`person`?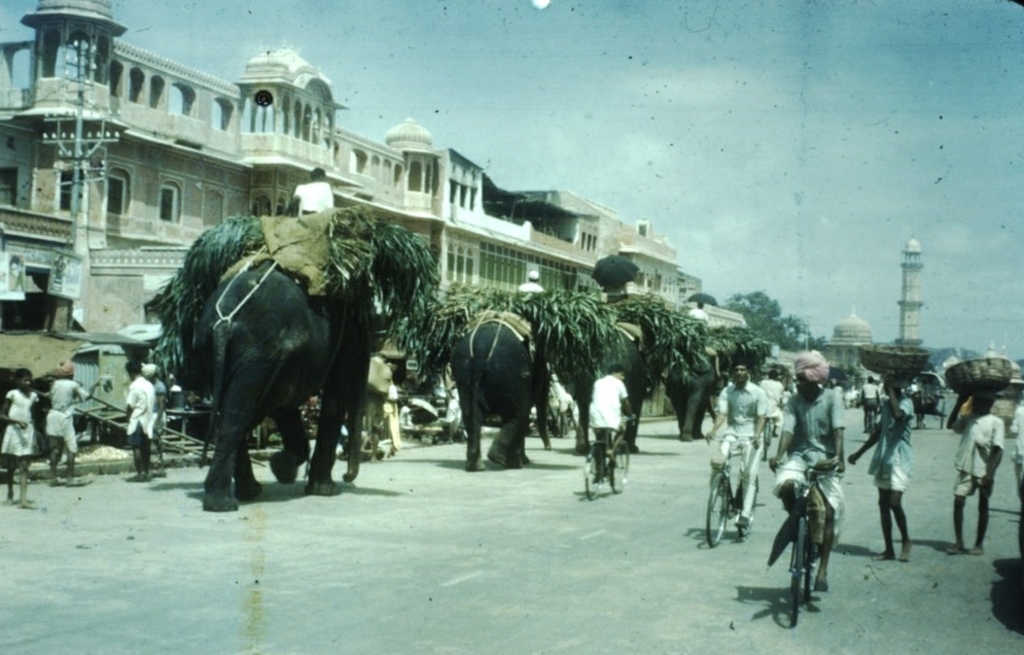
BBox(845, 372, 917, 564)
